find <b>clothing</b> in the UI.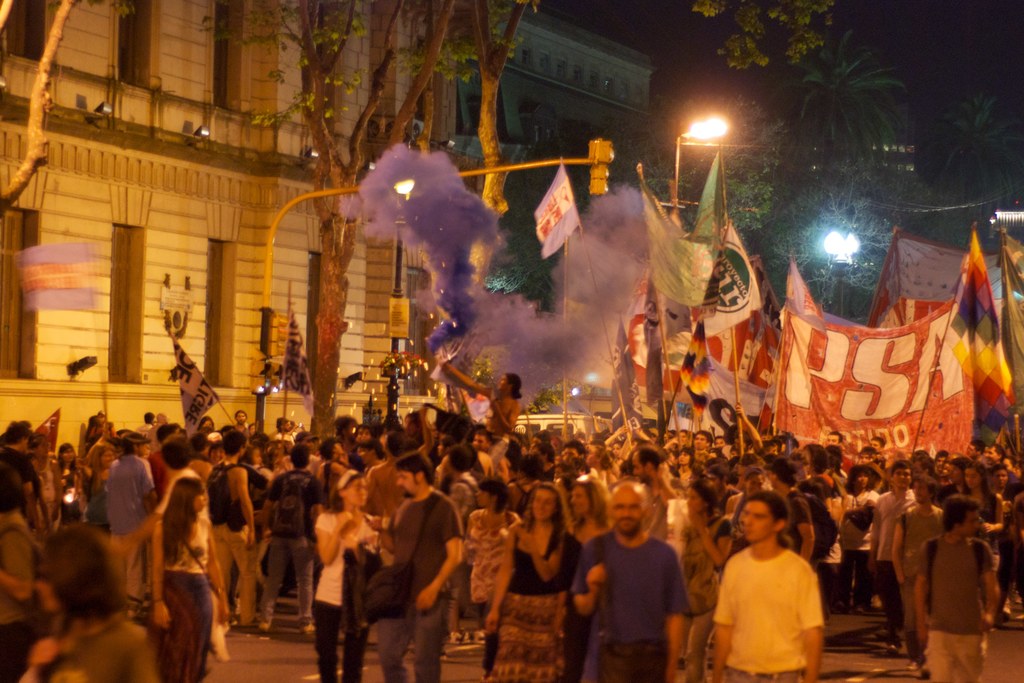
UI element at detection(207, 464, 244, 524).
